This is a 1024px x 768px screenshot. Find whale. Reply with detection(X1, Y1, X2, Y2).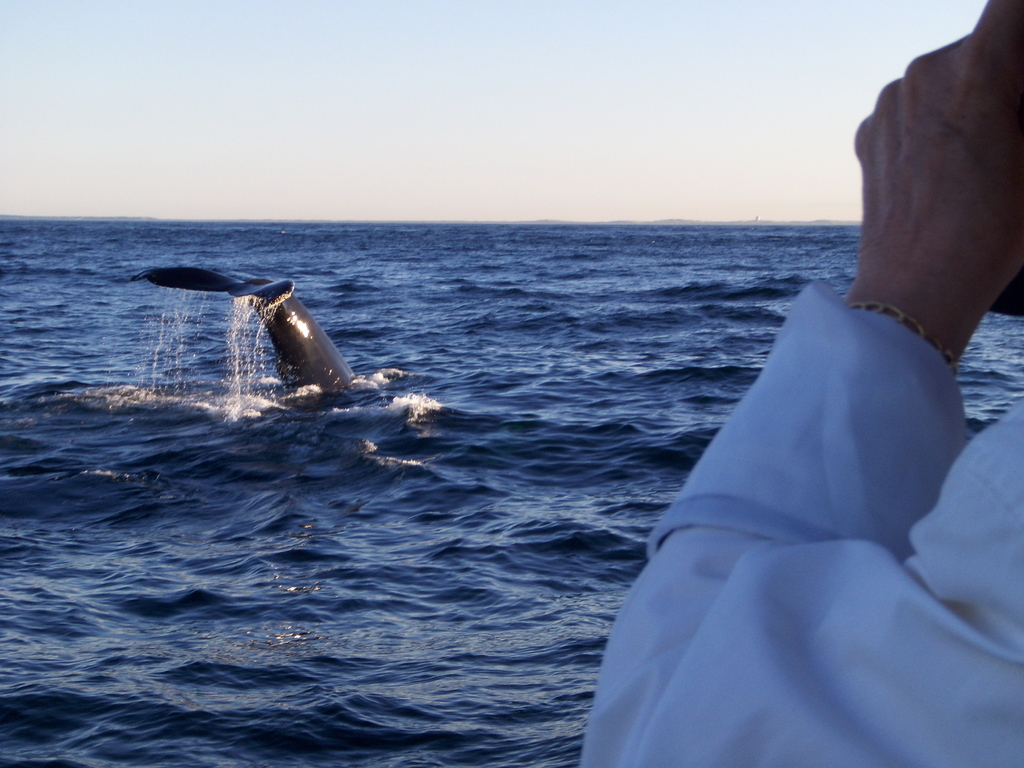
detection(123, 263, 354, 394).
